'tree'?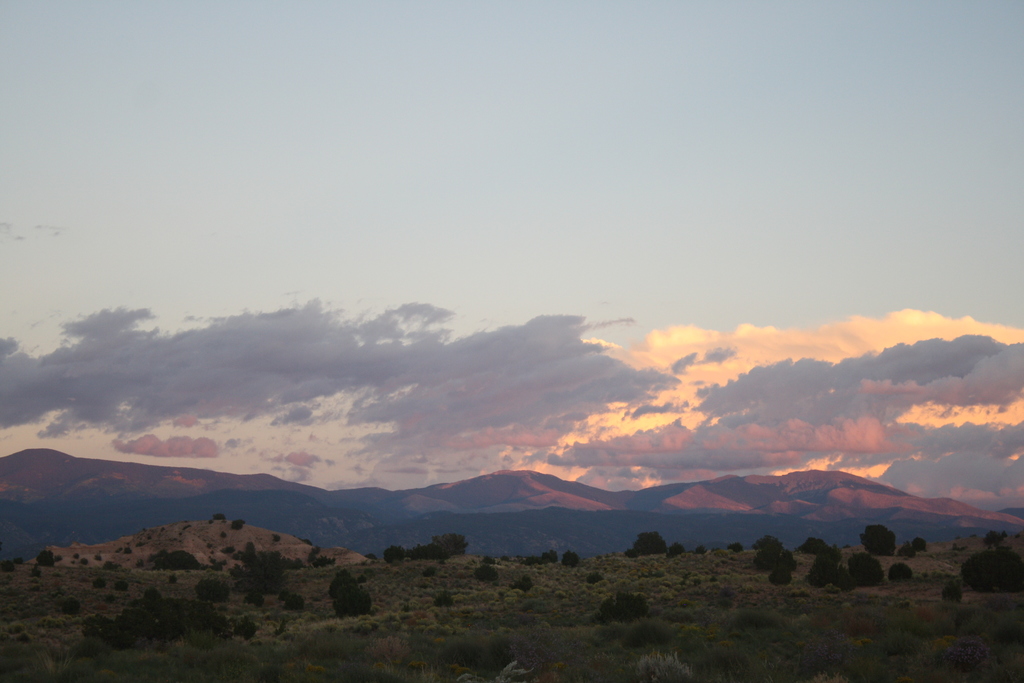
detection(668, 541, 689, 556)
